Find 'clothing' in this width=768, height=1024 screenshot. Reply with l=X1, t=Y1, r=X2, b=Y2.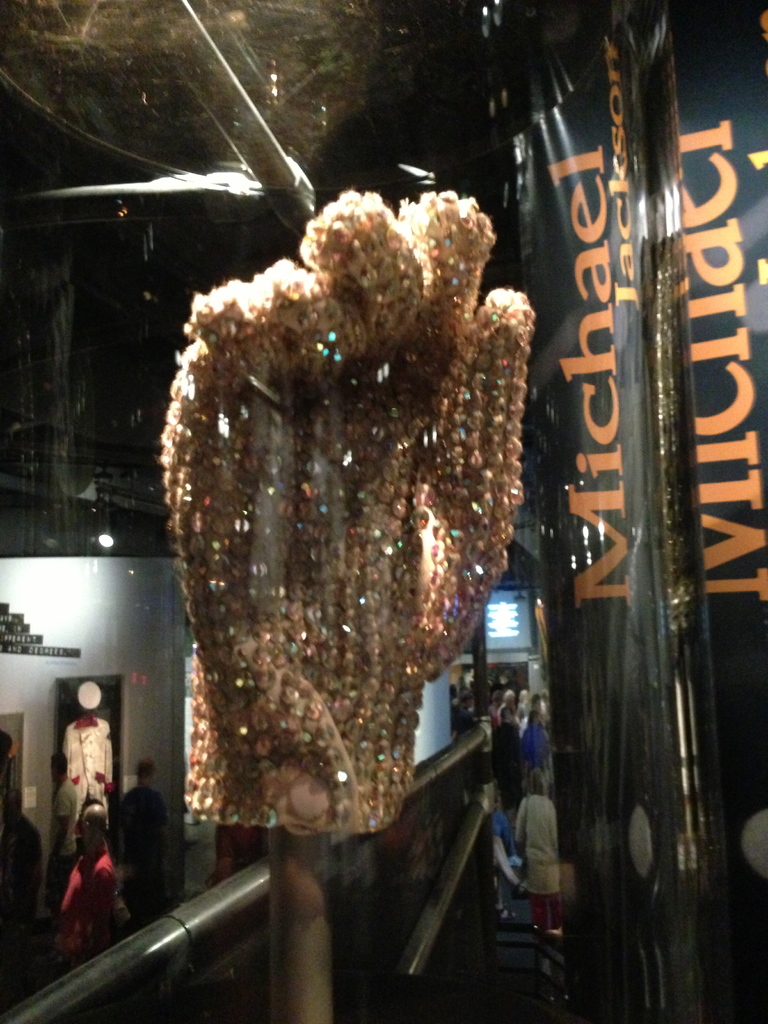
l=63, t=710, r=106, b=824.
